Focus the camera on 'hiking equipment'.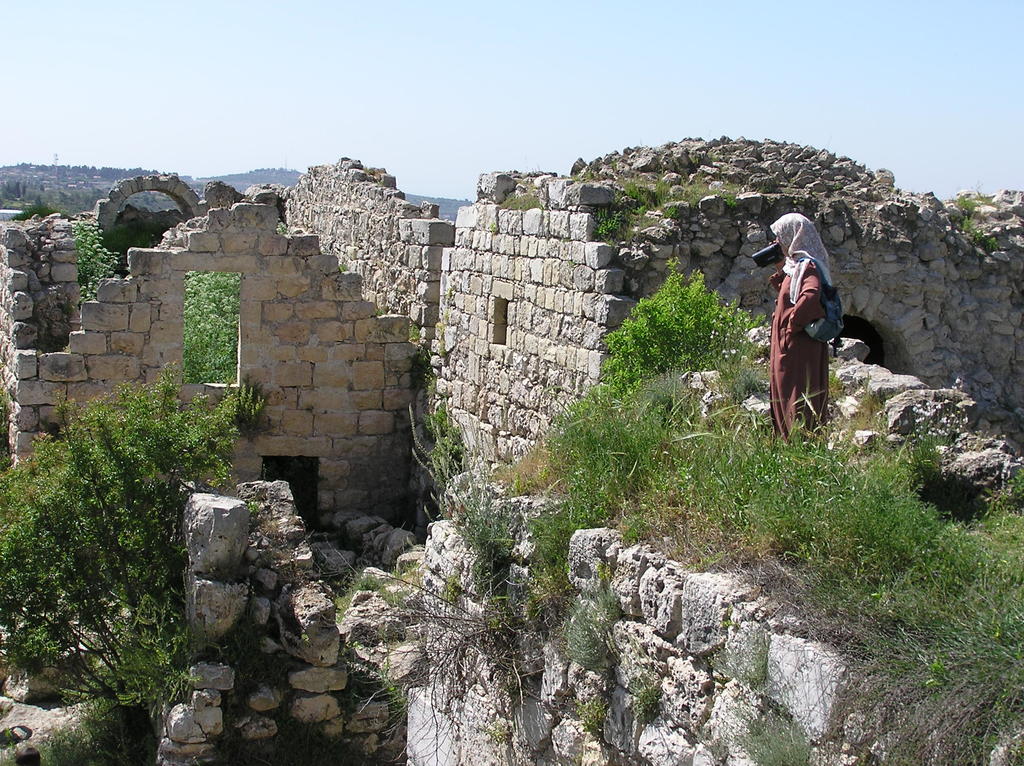
Focus region: 785:255:851:366.
